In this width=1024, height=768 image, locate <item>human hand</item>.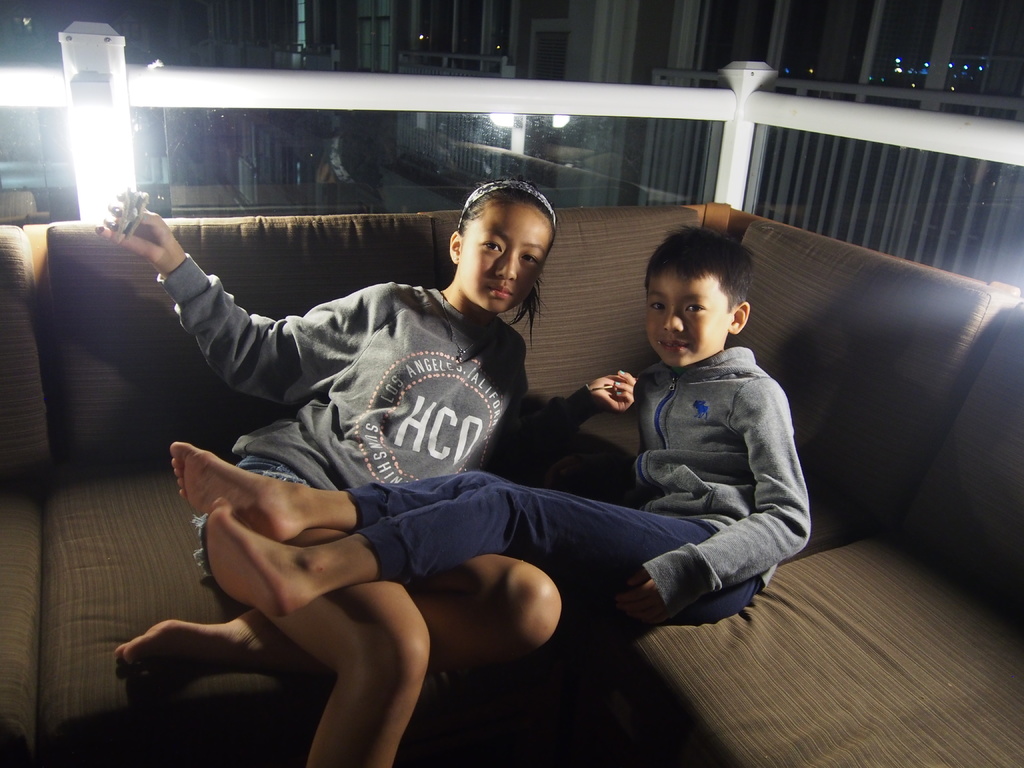
Bounding box: (90, 195, 202, 283).
